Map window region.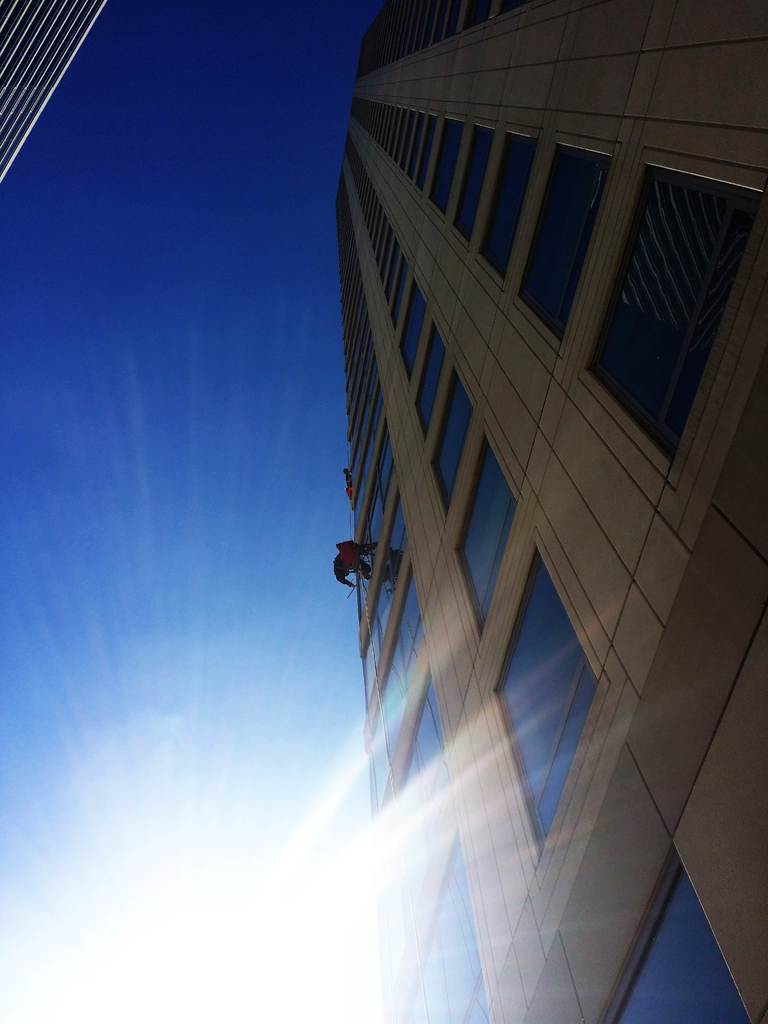
Mapped to <bbox>353, 567, 436, 845</bbox>.
